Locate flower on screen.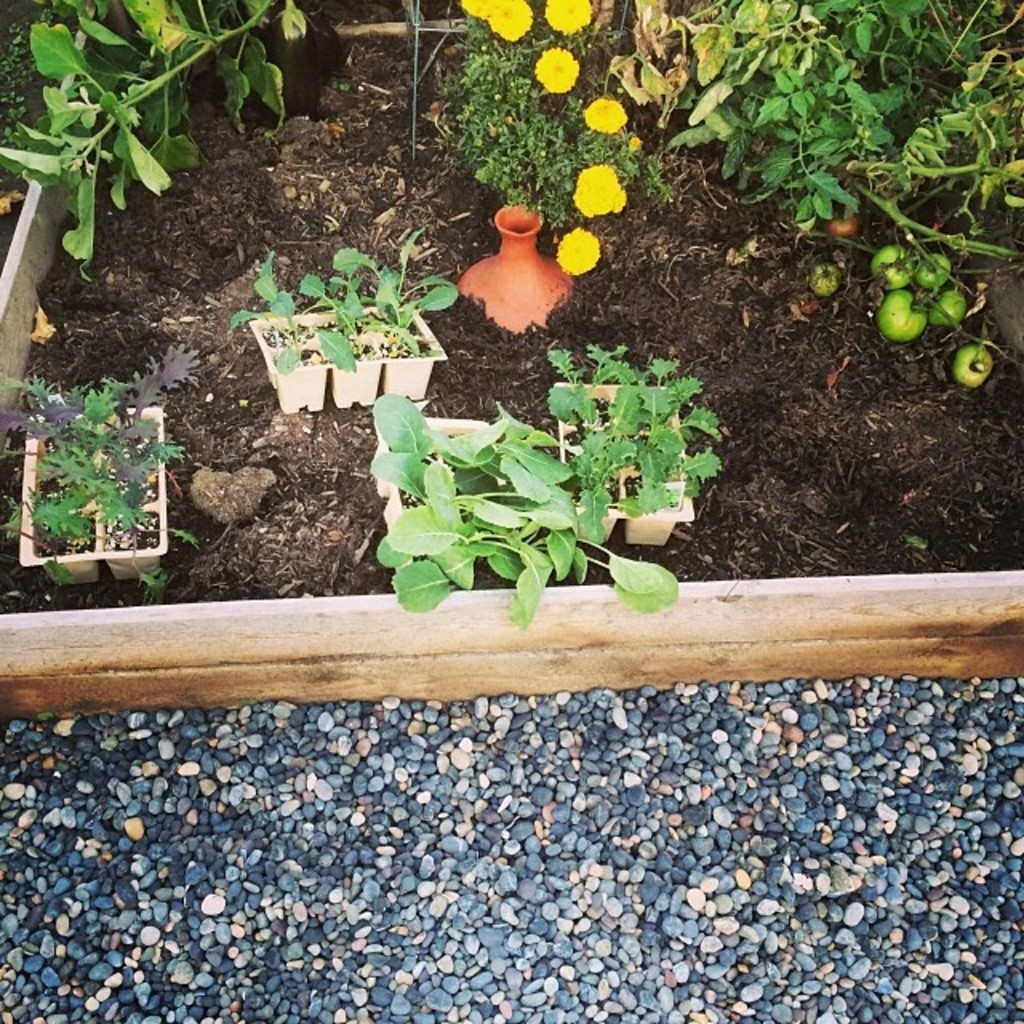
On screen at locate(552, 226, 600, 270).
